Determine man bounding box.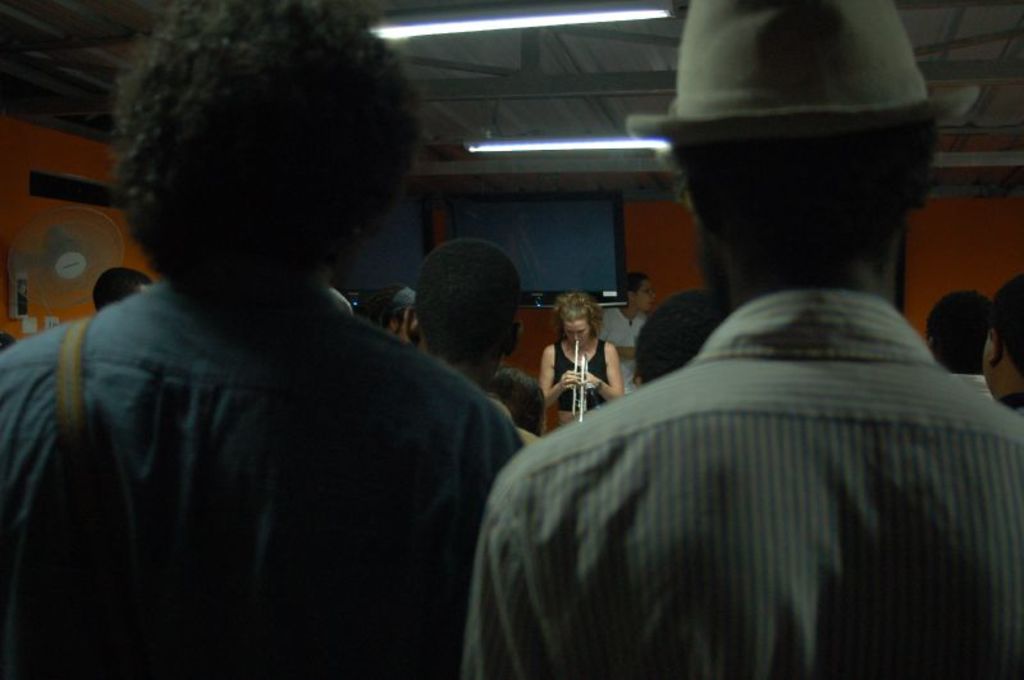
Determined: <box>0,0,524,679</box>.
